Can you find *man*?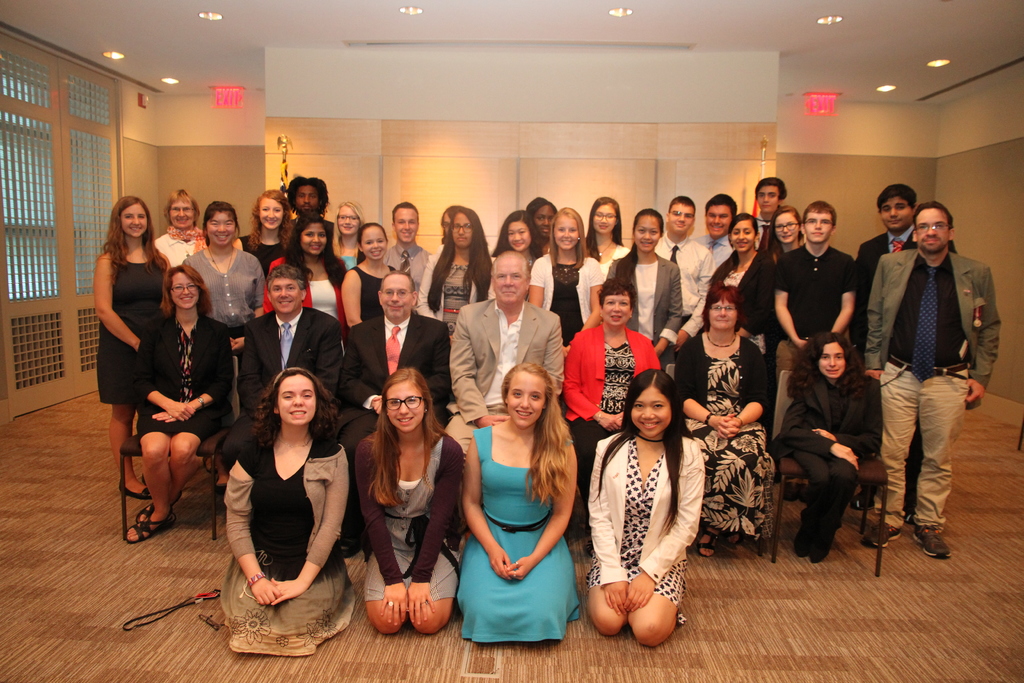
Yes, bounding box: rect(861, 200, 999, 557).
